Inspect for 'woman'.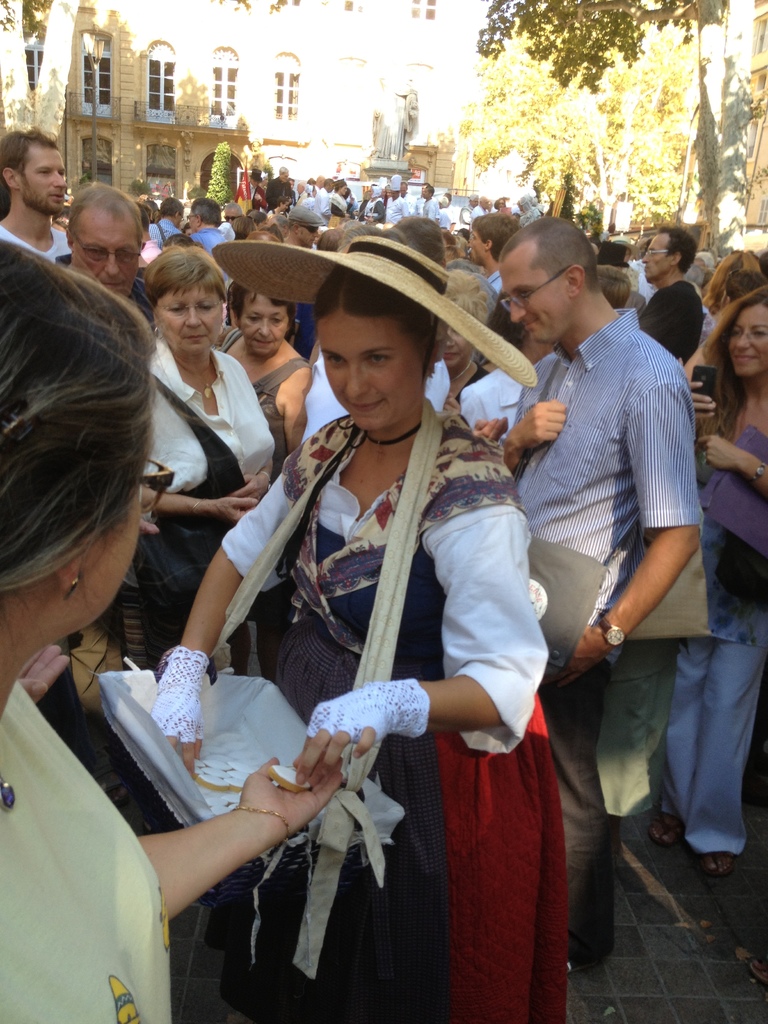
Inspection: bbox=(684, 293, 767, 879).
